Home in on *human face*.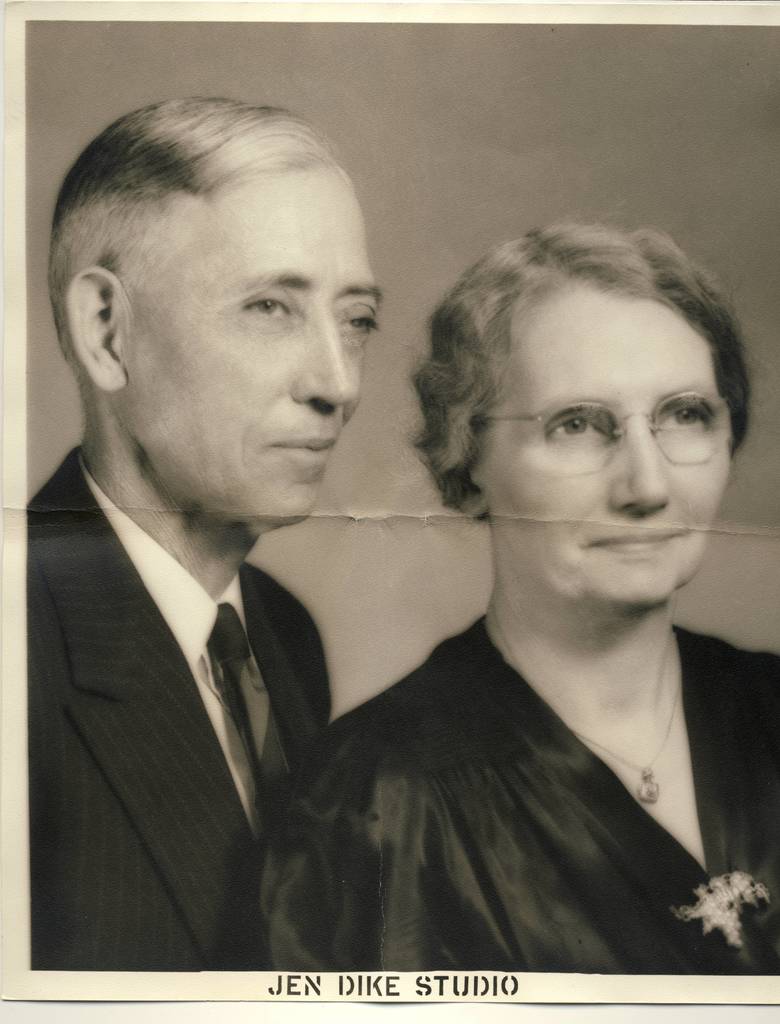
Homed in at <region>131, 172, 390, 518</region>.
